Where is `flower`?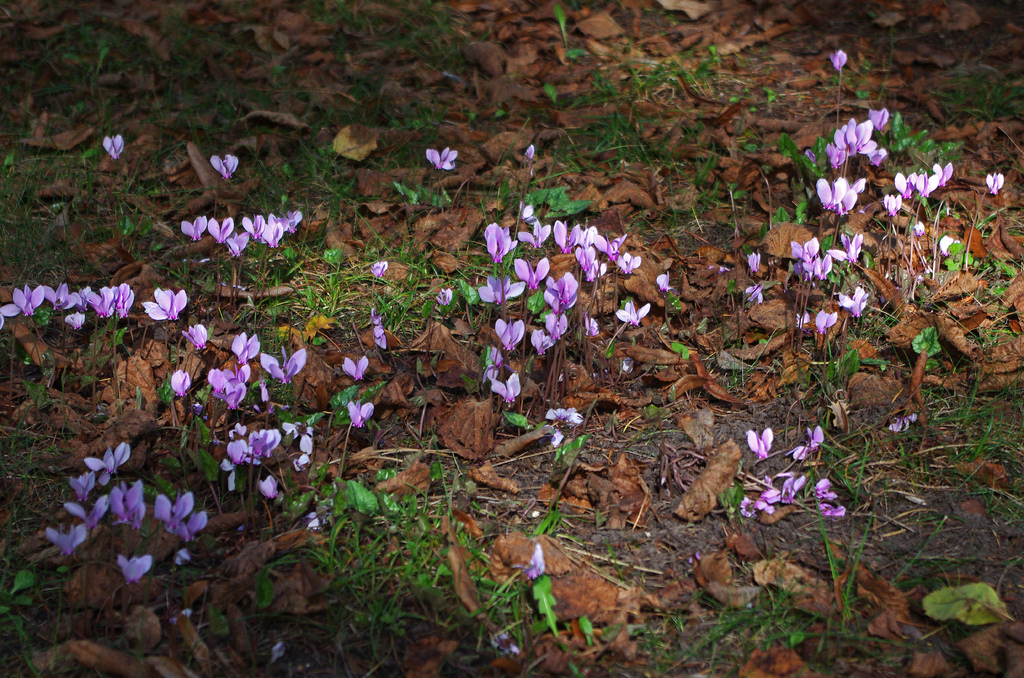
(812,307,835,332).
